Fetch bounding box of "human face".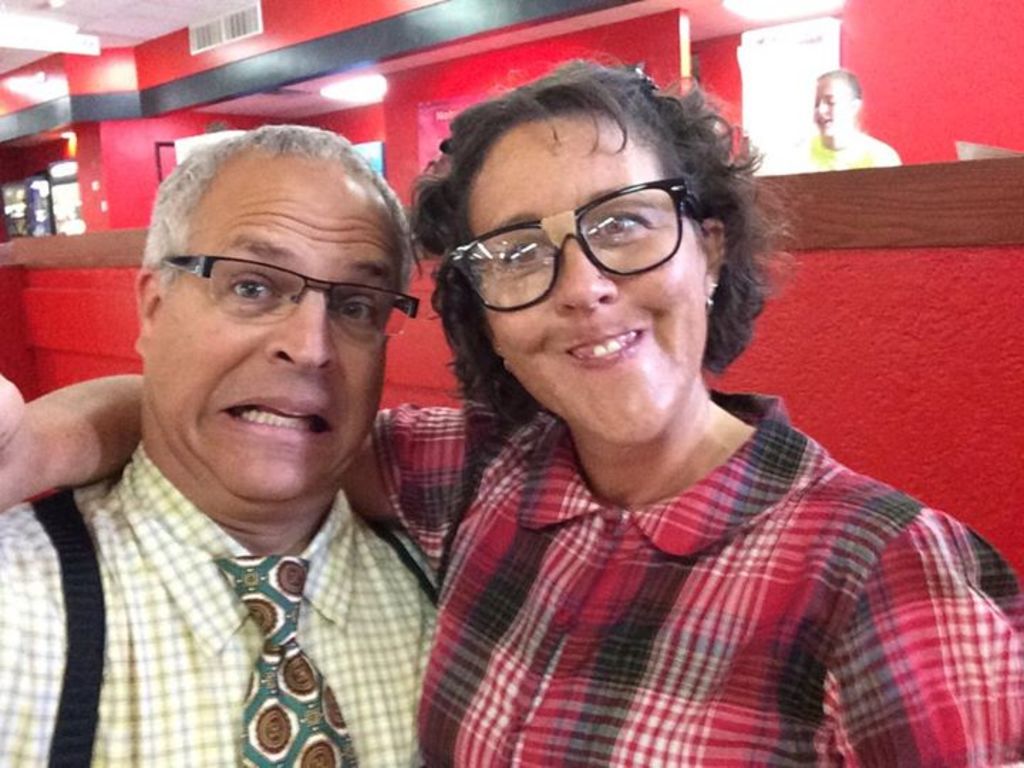
Bbox: region(142, 146, 402, 498).
